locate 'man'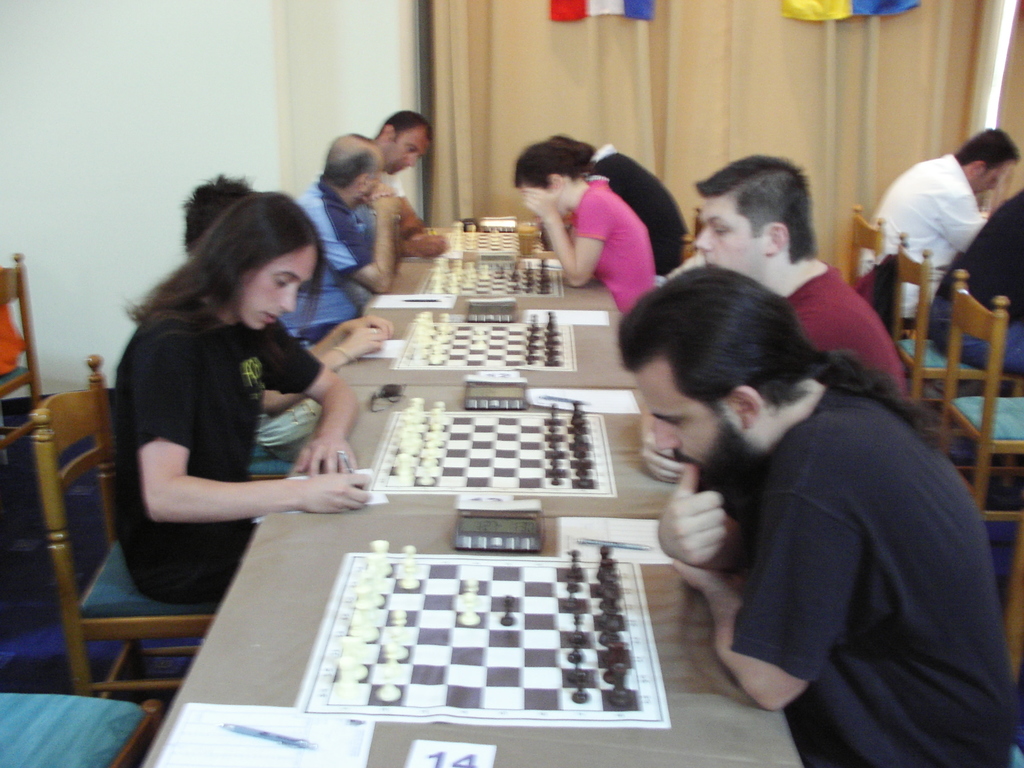
[left=361, top=108, right=445, bottom=258]
